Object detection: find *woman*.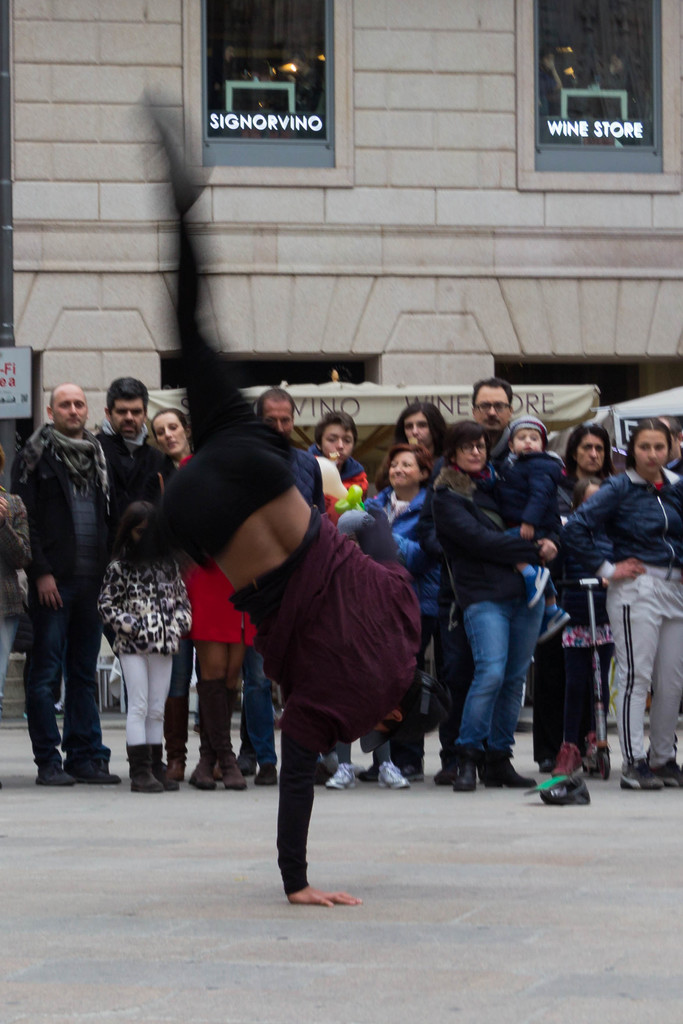
x1=387, y1=394, x2=450, y2=778.
